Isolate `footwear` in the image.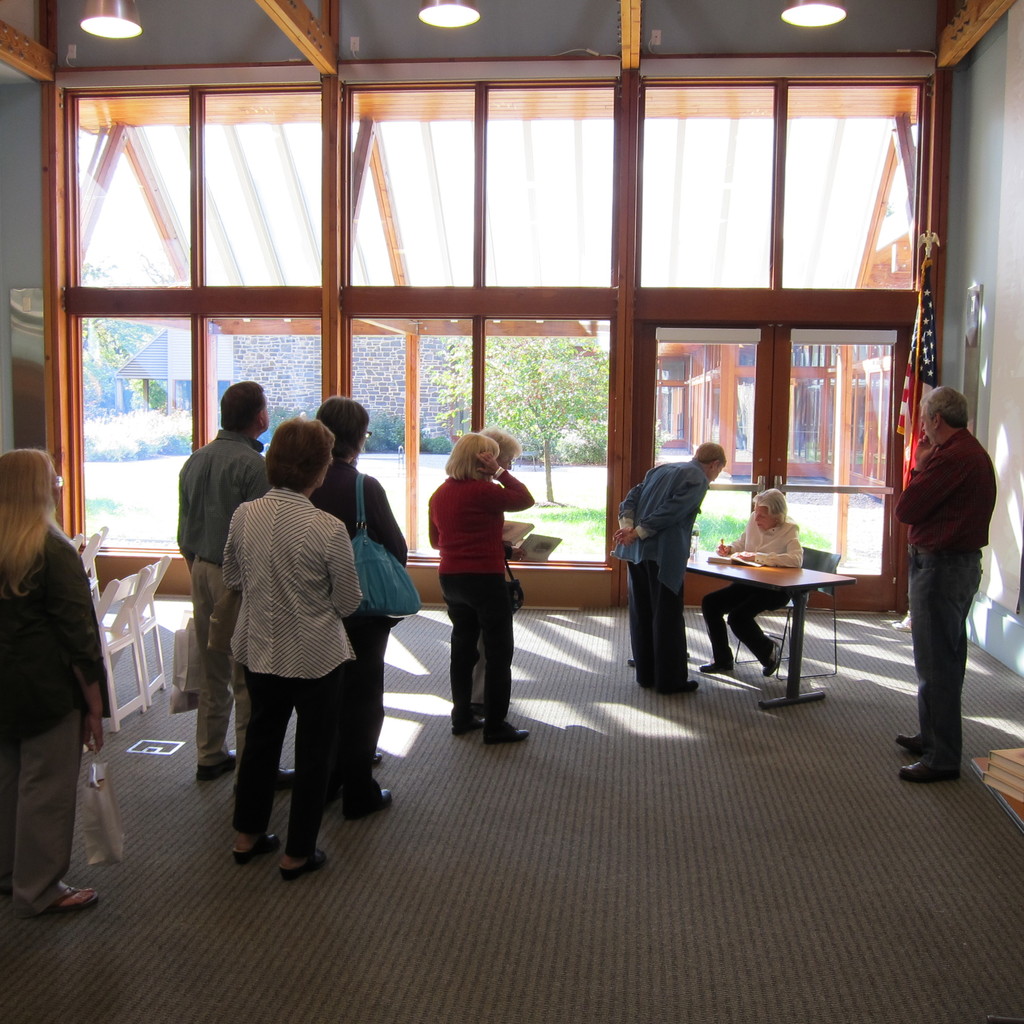
Isolated region: {"left": 897, "top": 758, "right": 948, "bottom": 785}.
